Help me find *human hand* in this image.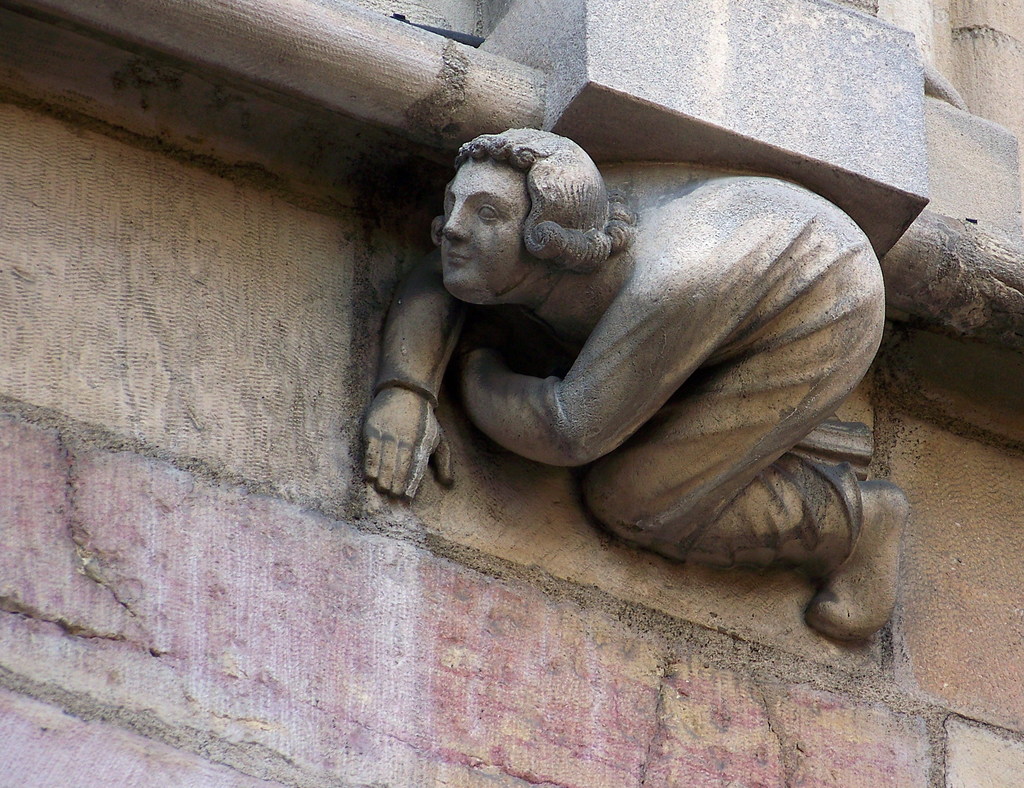
Found it: pyautogui.locateOnScreen(353, 362, 447, 501).
